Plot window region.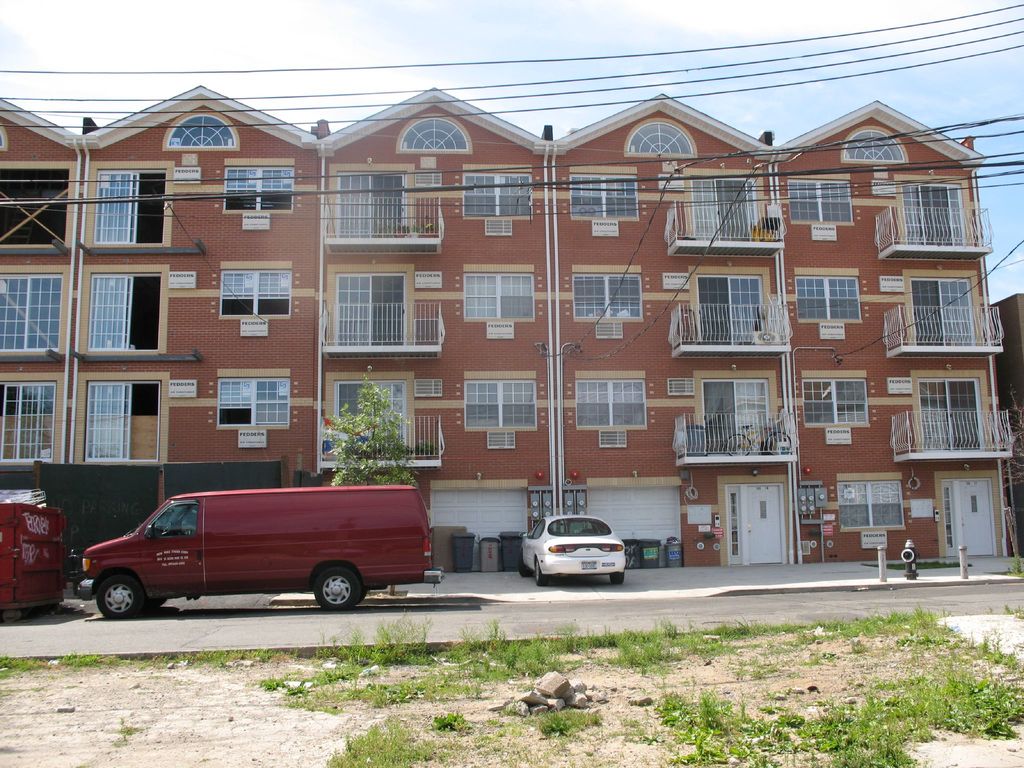
Plotted at <bbox>840, 473, 904, 535</bbox>.
